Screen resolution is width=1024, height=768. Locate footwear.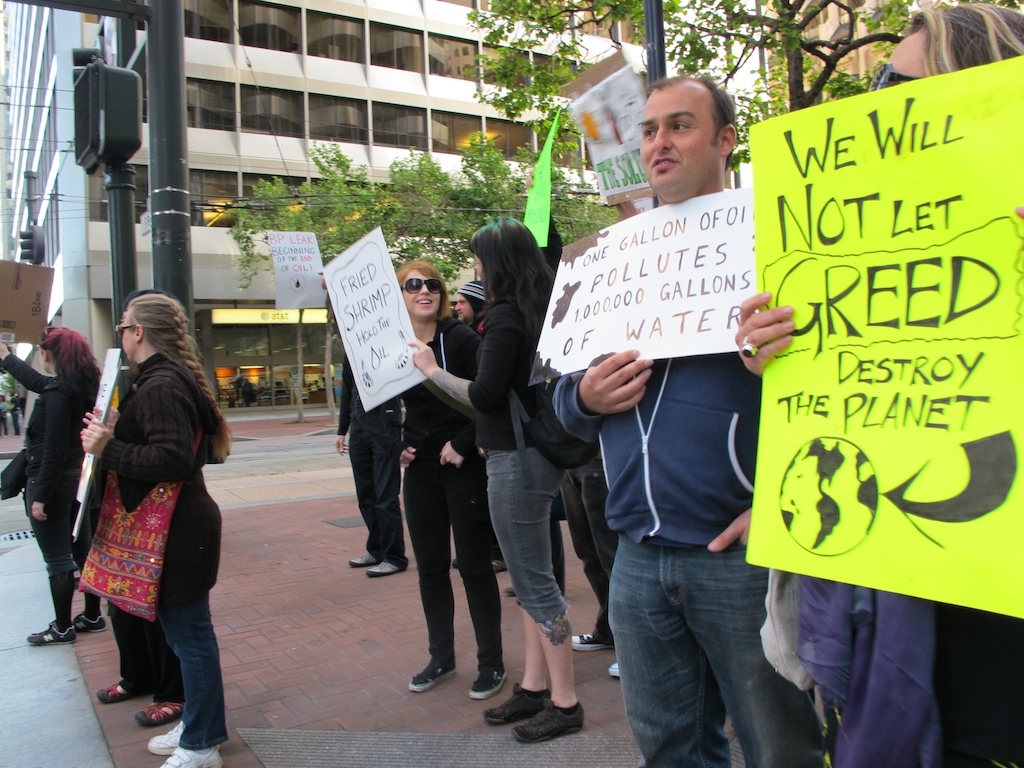
(x1=26, y1=620, x2=77, y2=644).
